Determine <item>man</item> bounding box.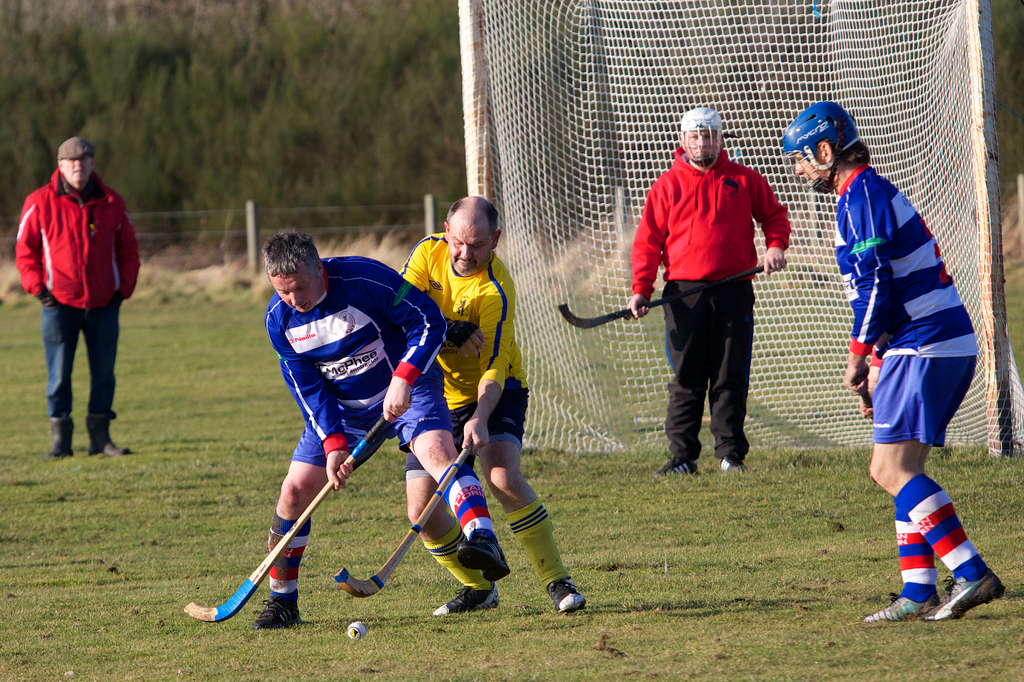
Determined: left=620, top=106, right=791, bottom=475.
